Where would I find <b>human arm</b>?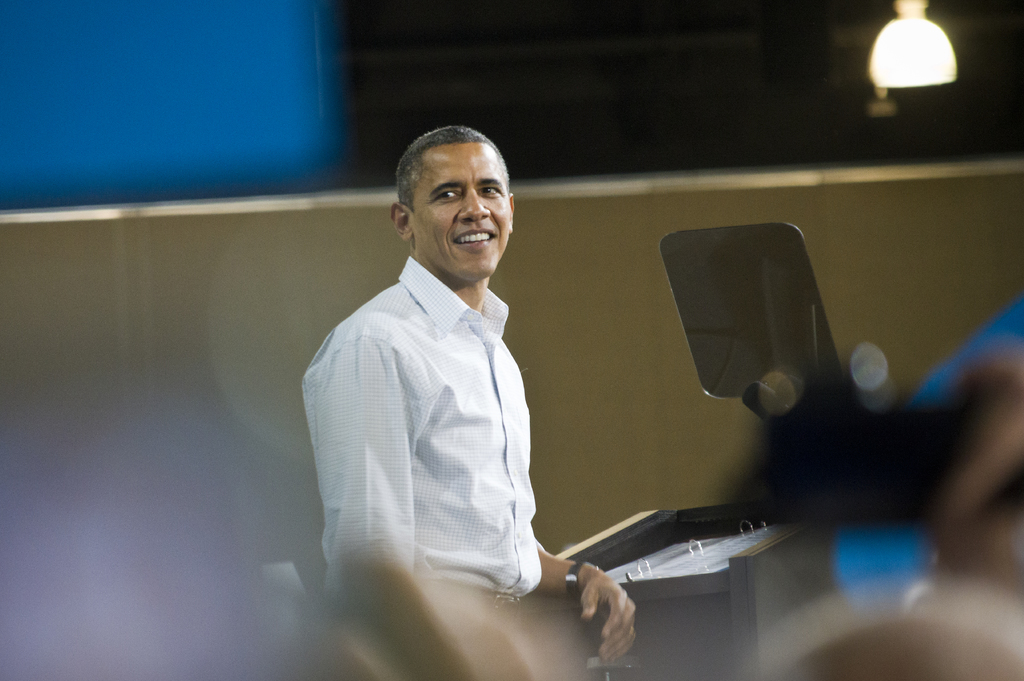
At rect(313, 341, 413, 592).
